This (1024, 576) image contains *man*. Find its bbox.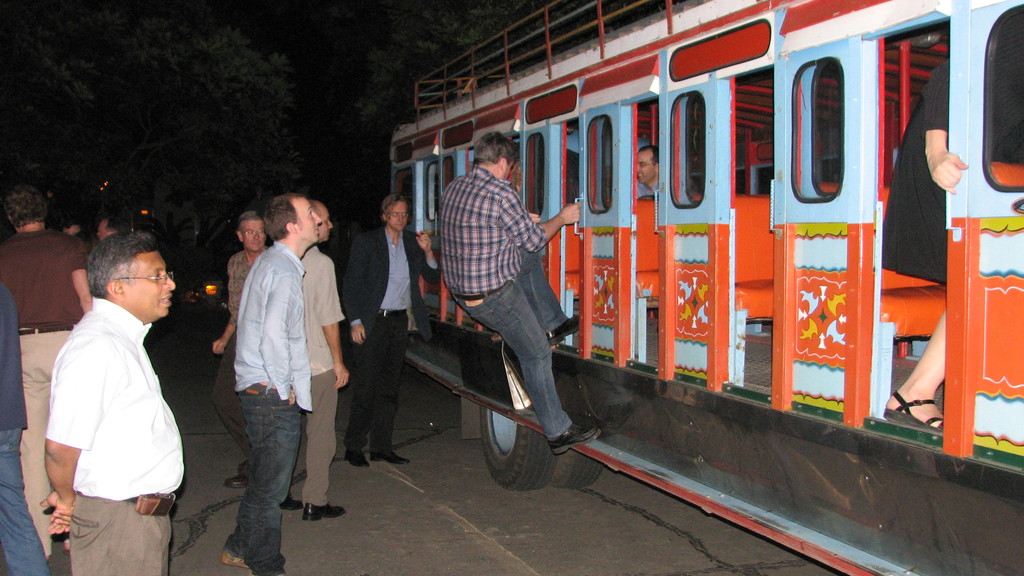
x1=0 y1=278 x2=52 y2=575.
